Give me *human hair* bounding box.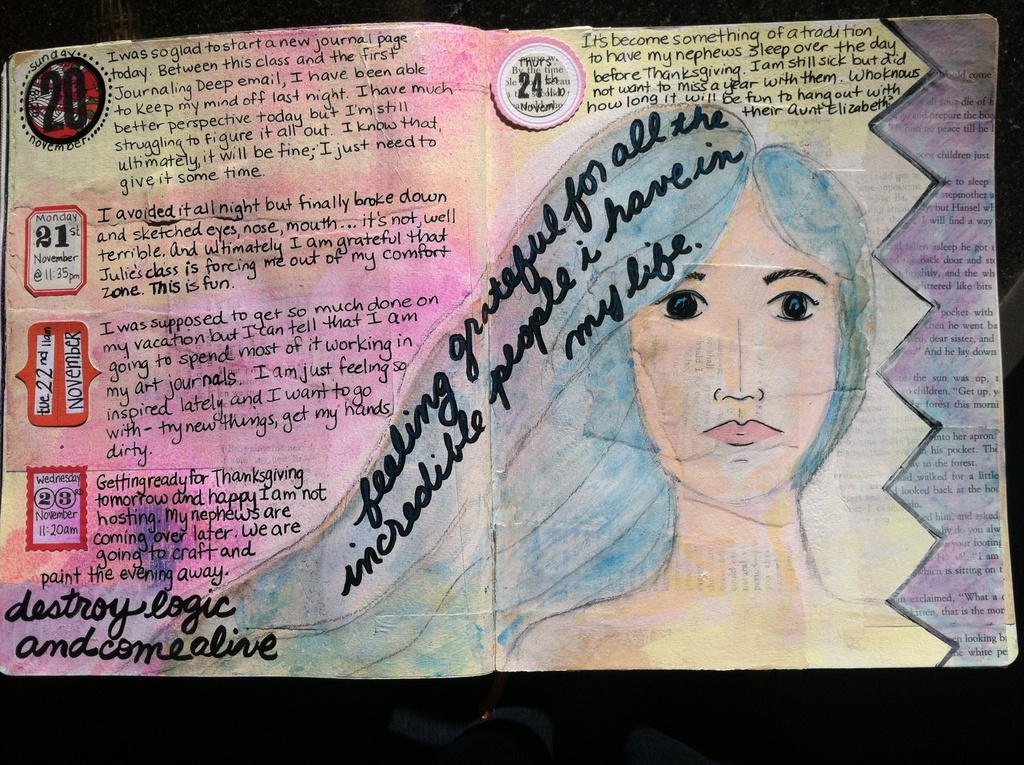
[111,96,880,679].
